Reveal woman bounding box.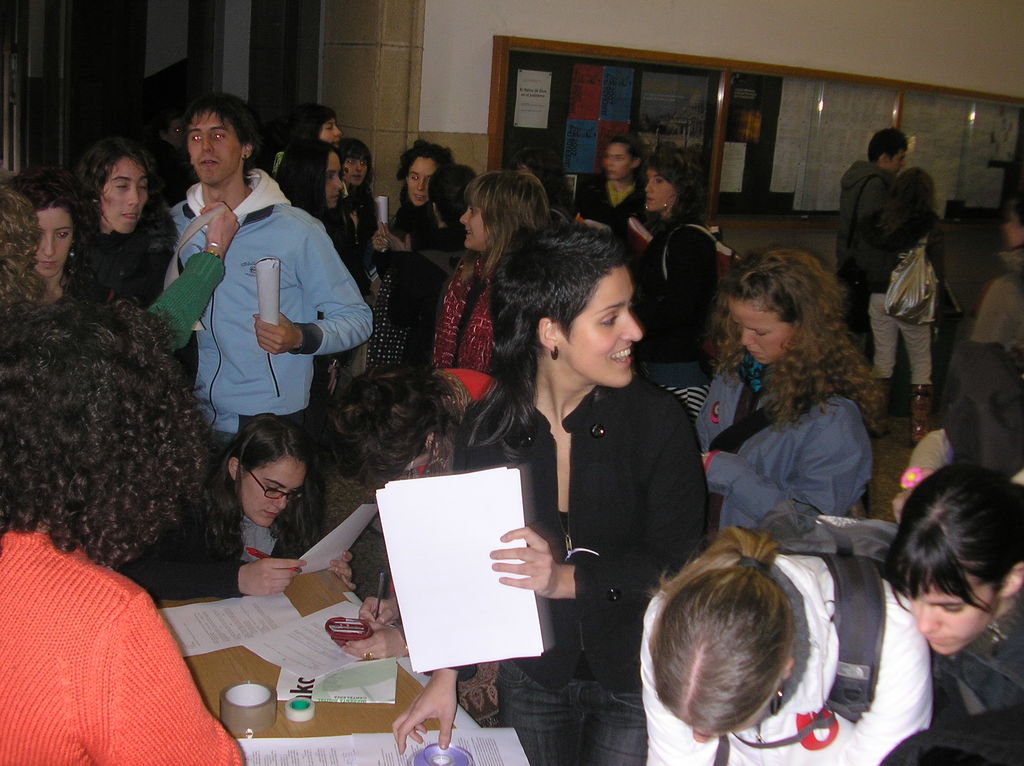
Revealed: {"x1": 0, "y1": 178, "x2": 242, "y2": 366}.
